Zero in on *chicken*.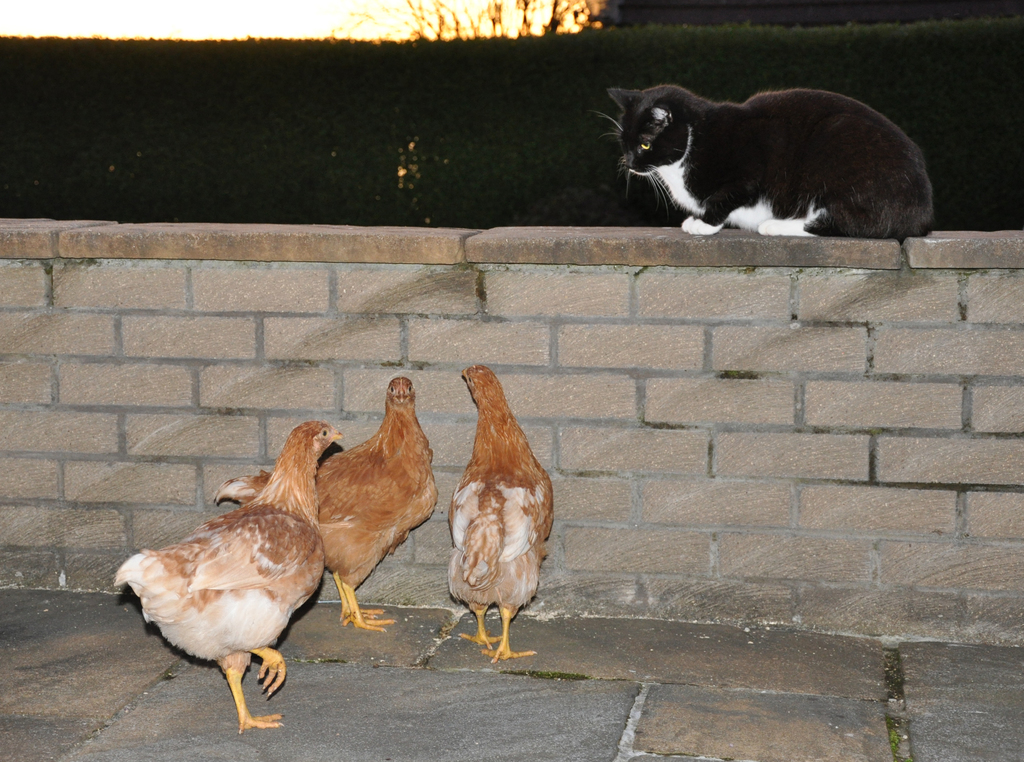
Zeroed in: {"x1": 436, "y1": 359, "x2": 559, "y2": 664}.
